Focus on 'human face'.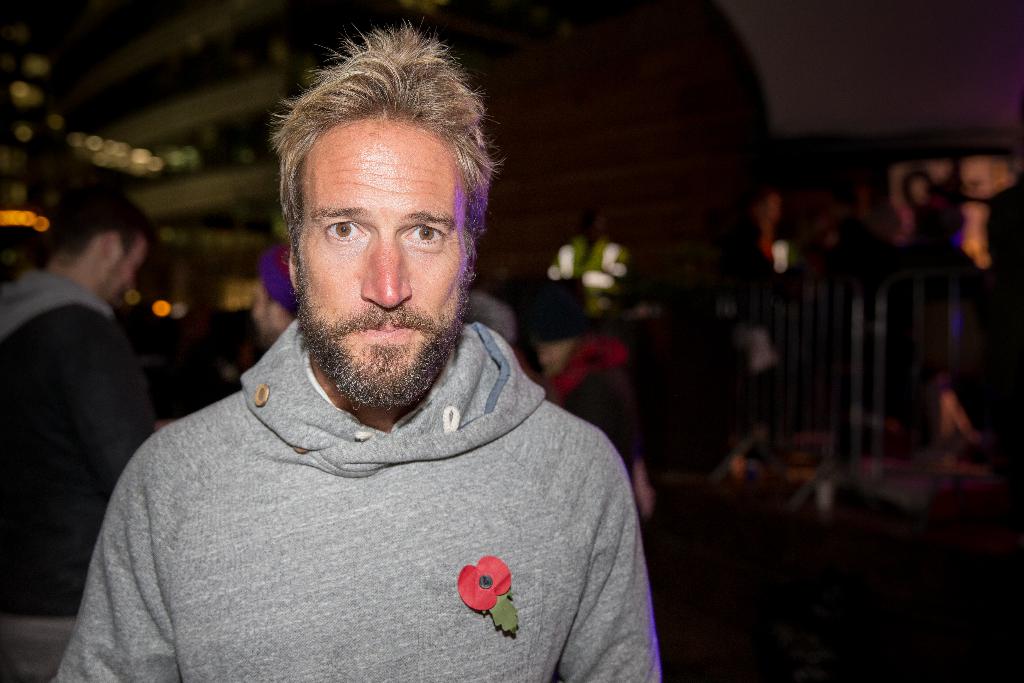
Focused at BBox(296, 119, 464, 407).
